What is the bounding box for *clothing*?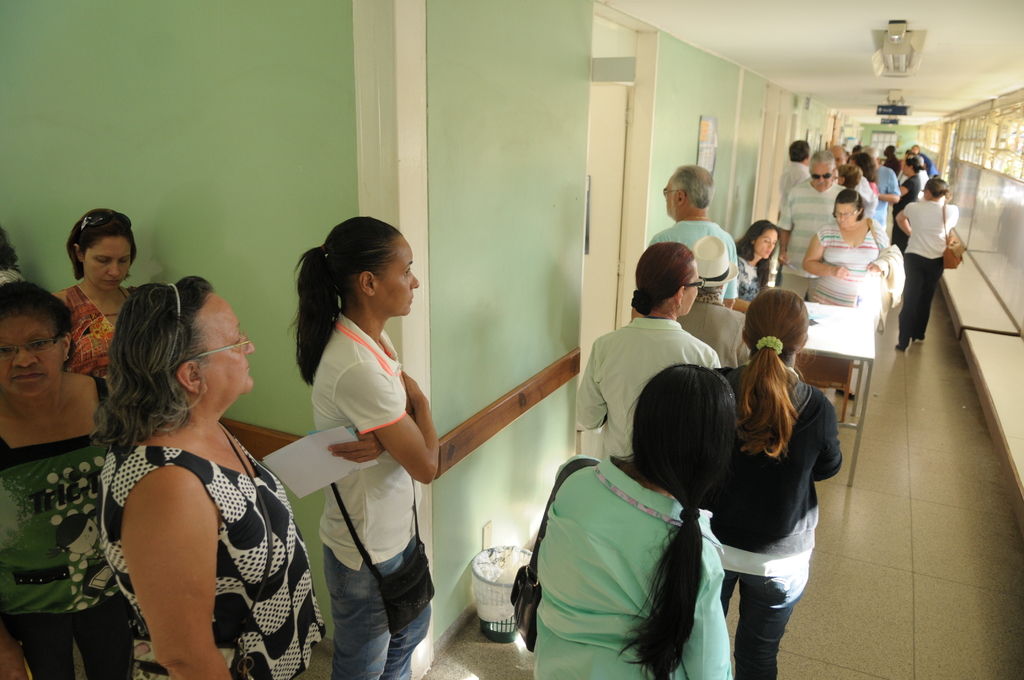
(x1=646, y1=206, x2=737, y2=306).
